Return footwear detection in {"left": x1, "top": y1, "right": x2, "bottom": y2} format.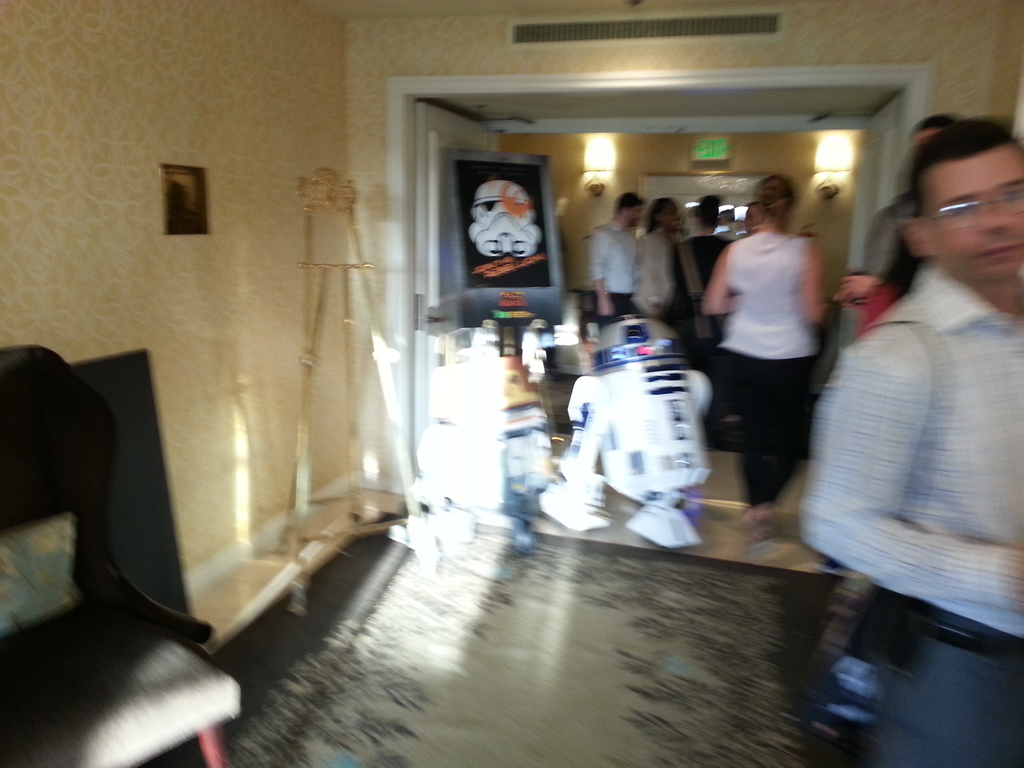
{"left": 742, "top": 499, "right": 779, "bottom": 548}.
